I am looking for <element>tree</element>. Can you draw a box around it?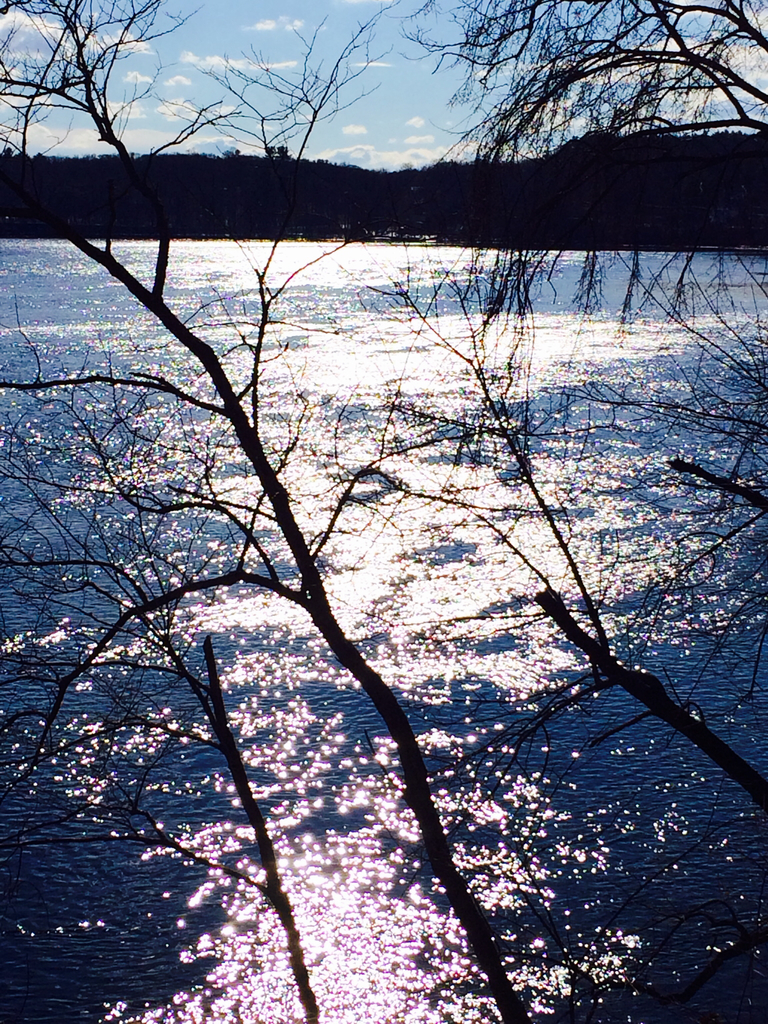
Sure, the bounding box is <box>0,0,244,154</box>.
